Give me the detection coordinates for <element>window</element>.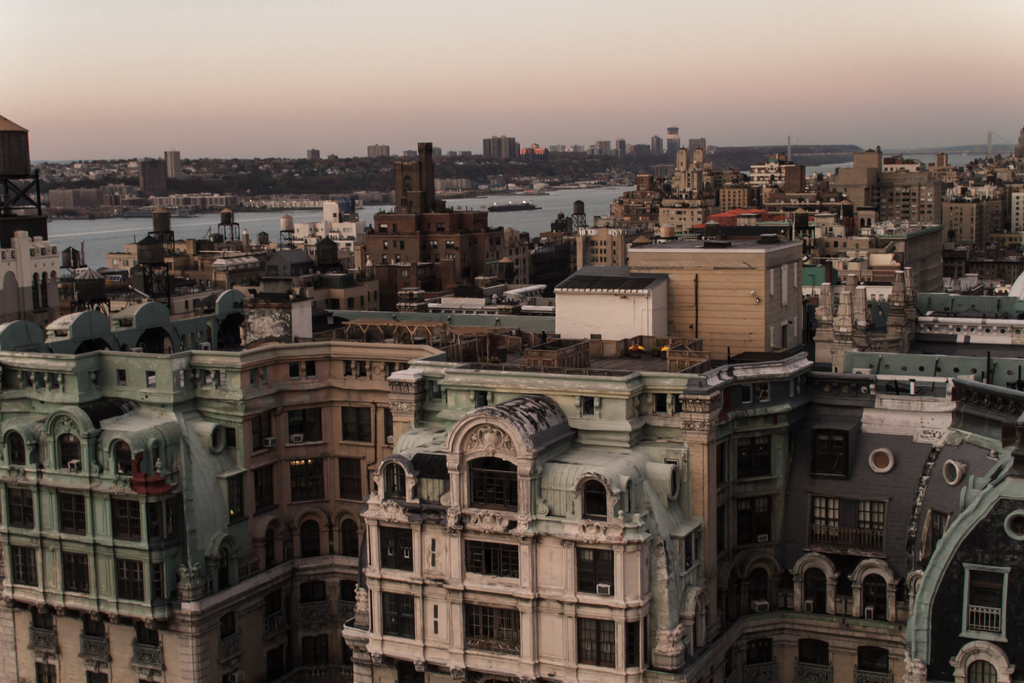
81,619,108,658.
